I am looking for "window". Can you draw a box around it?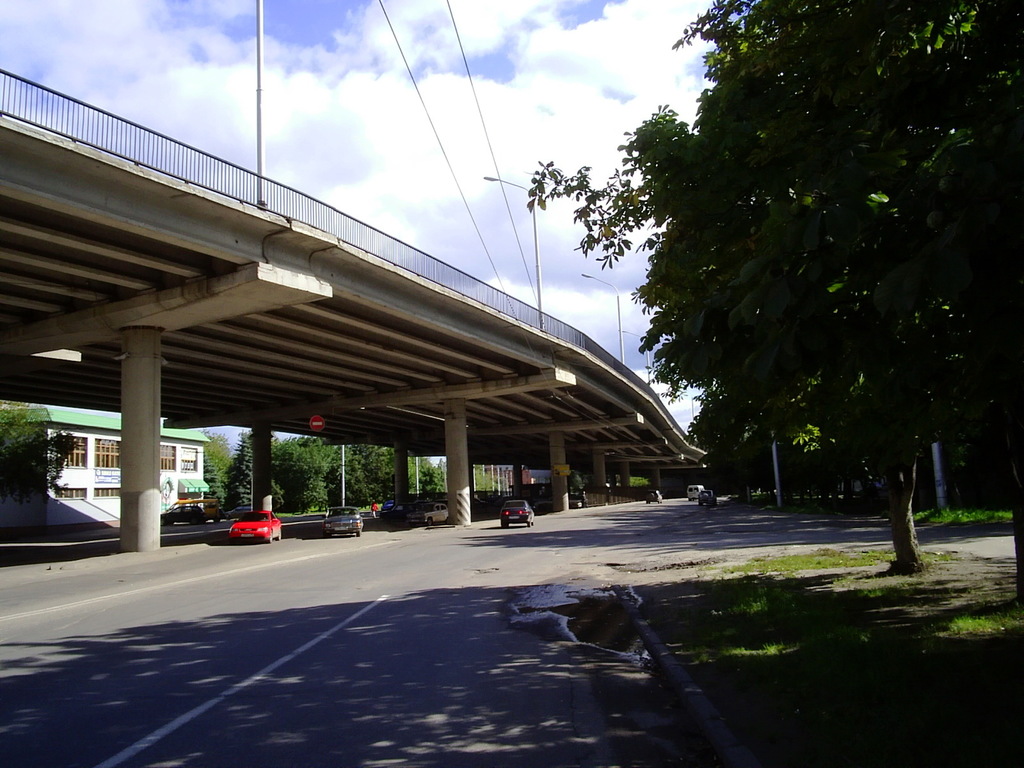
Sure, the bounding box is rect(97, 486, 118, 494).
